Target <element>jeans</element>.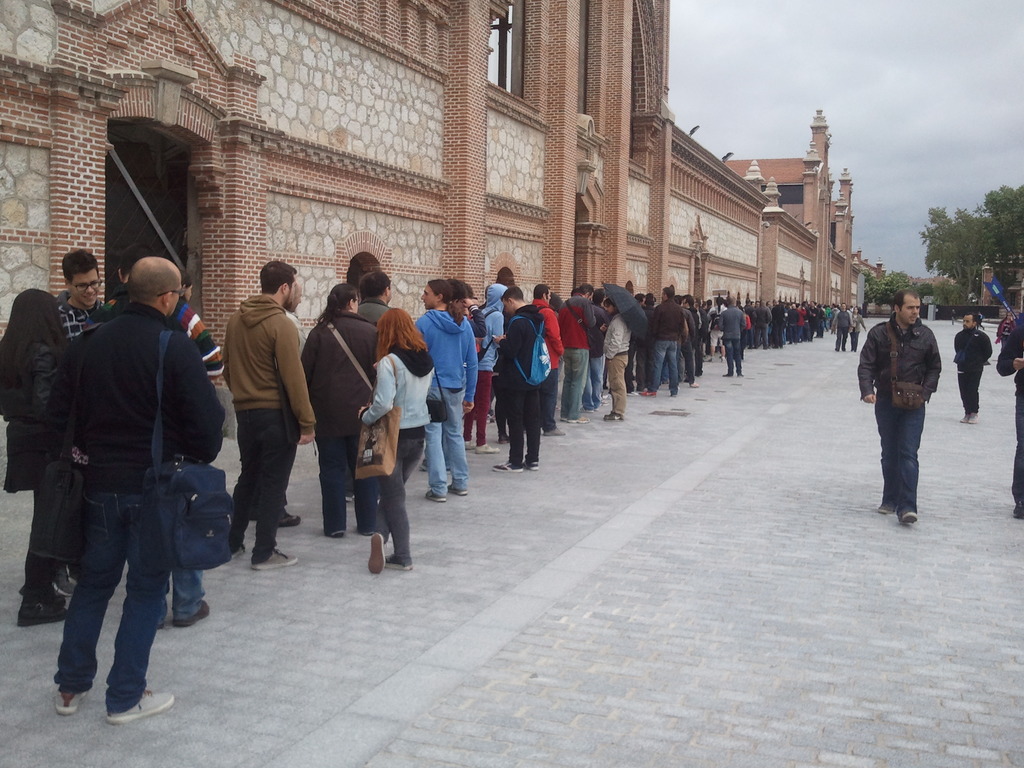
Target region: bbox(428, 385, 468, 500).
